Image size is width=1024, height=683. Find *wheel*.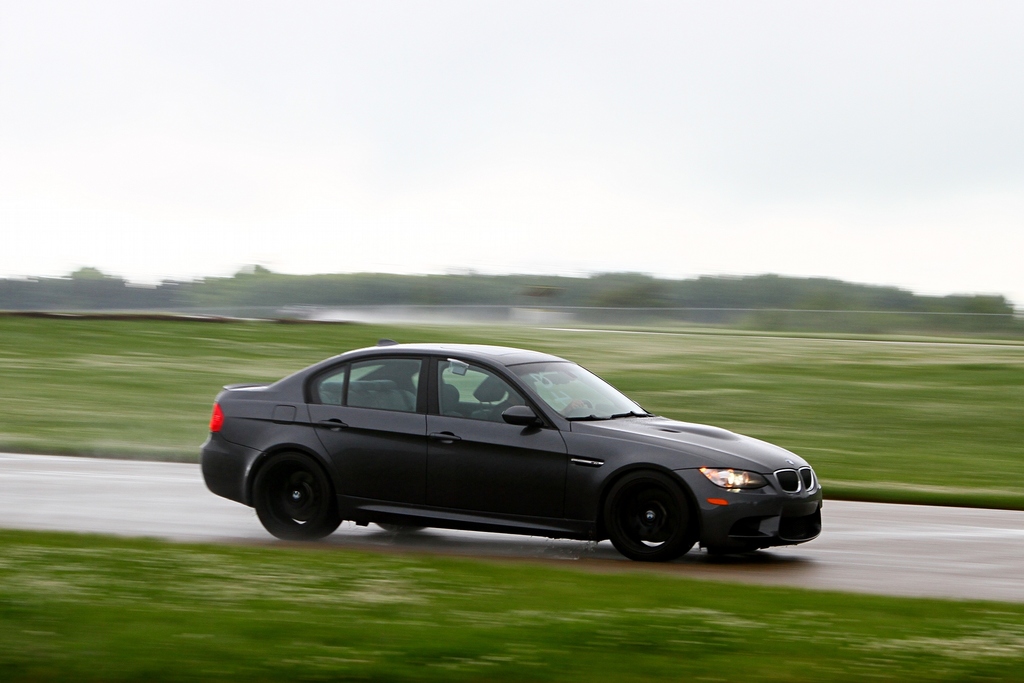
locate(378, 520, 428, 532).
